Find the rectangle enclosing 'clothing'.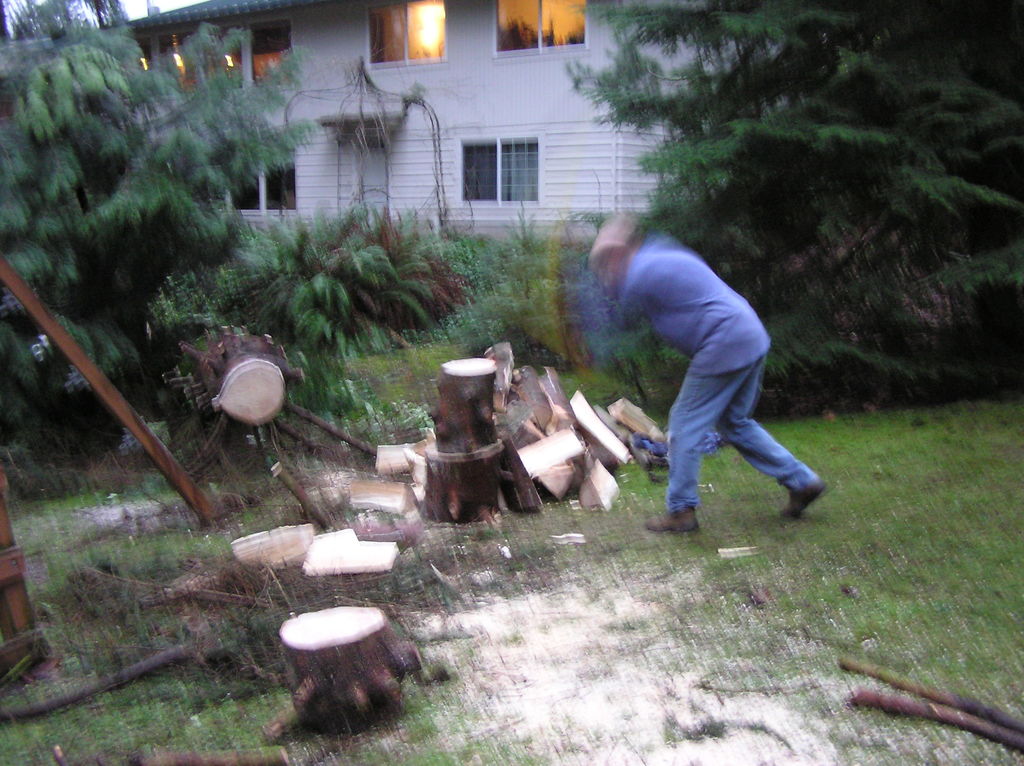
locate(587, 198, 820, 505).
